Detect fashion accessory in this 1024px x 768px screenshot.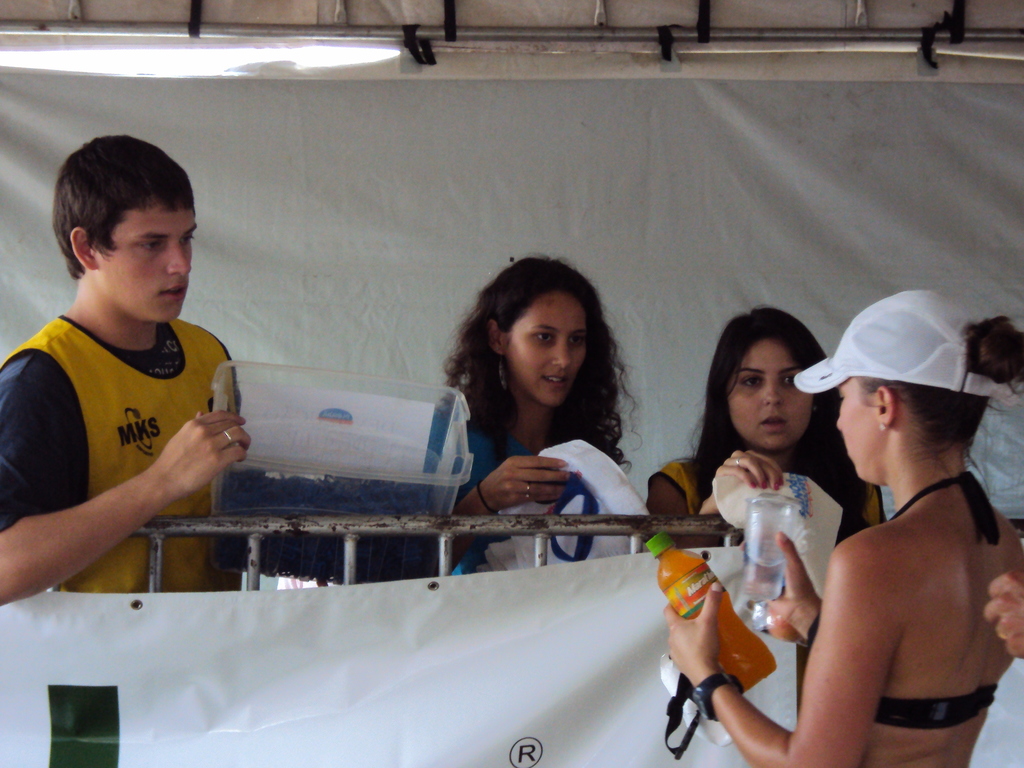
Detection: [751, 482, 759, 492].
